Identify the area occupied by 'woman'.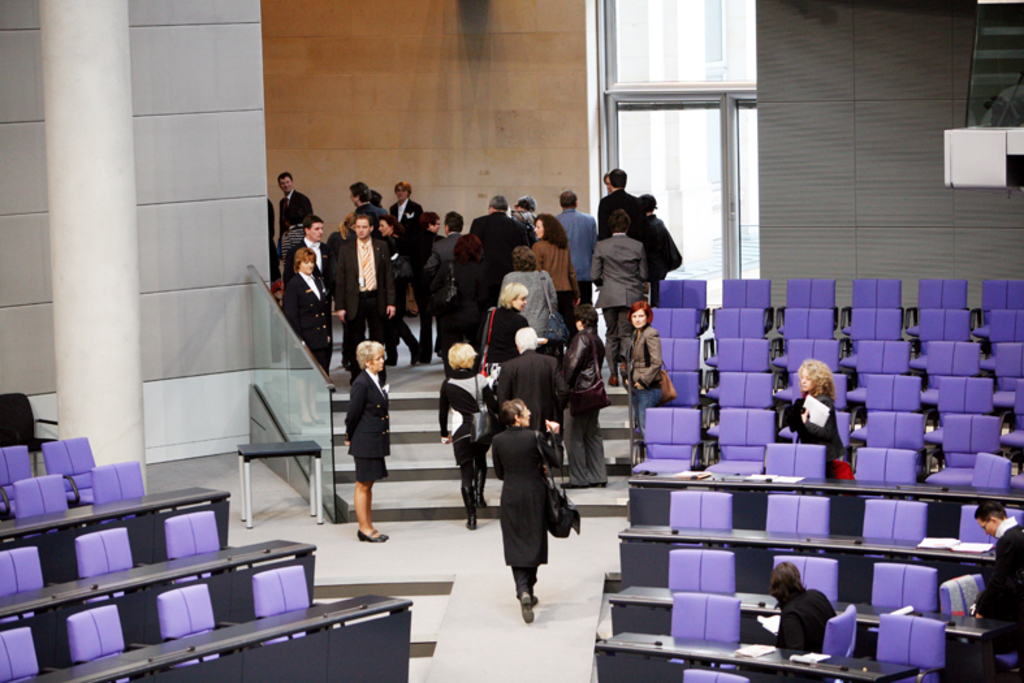
Area: [x1=498, y1=248, x2=571, y2=353].
